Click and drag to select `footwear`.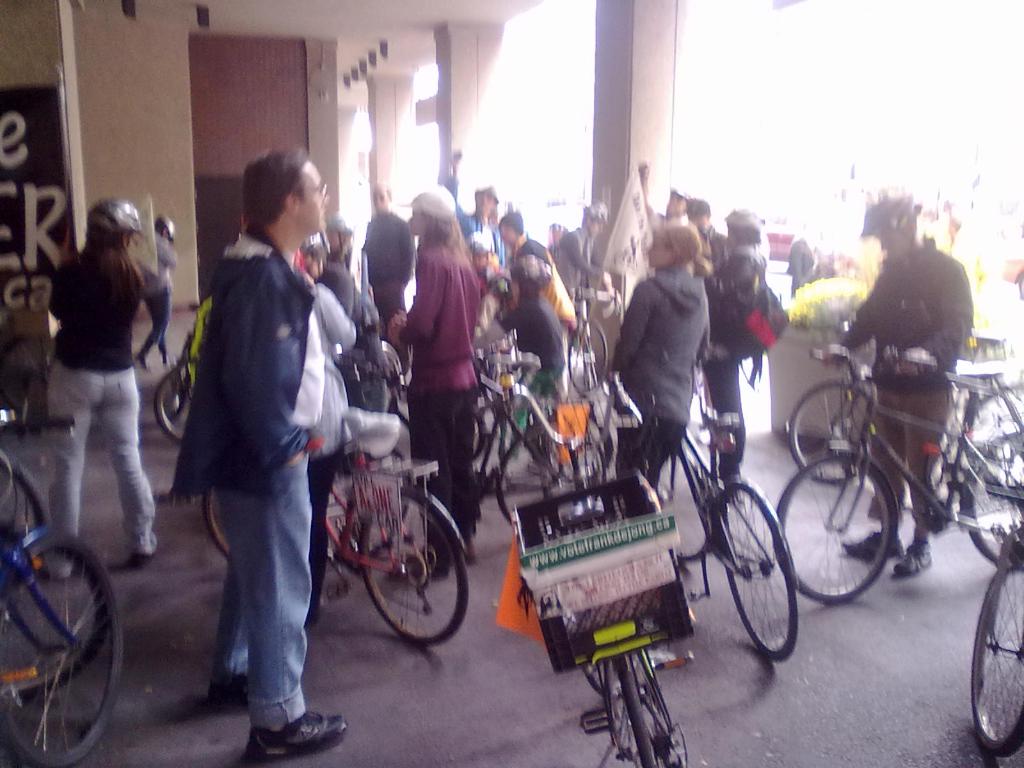
Selection: (left=846, top=525, right=907, bottom=559).
